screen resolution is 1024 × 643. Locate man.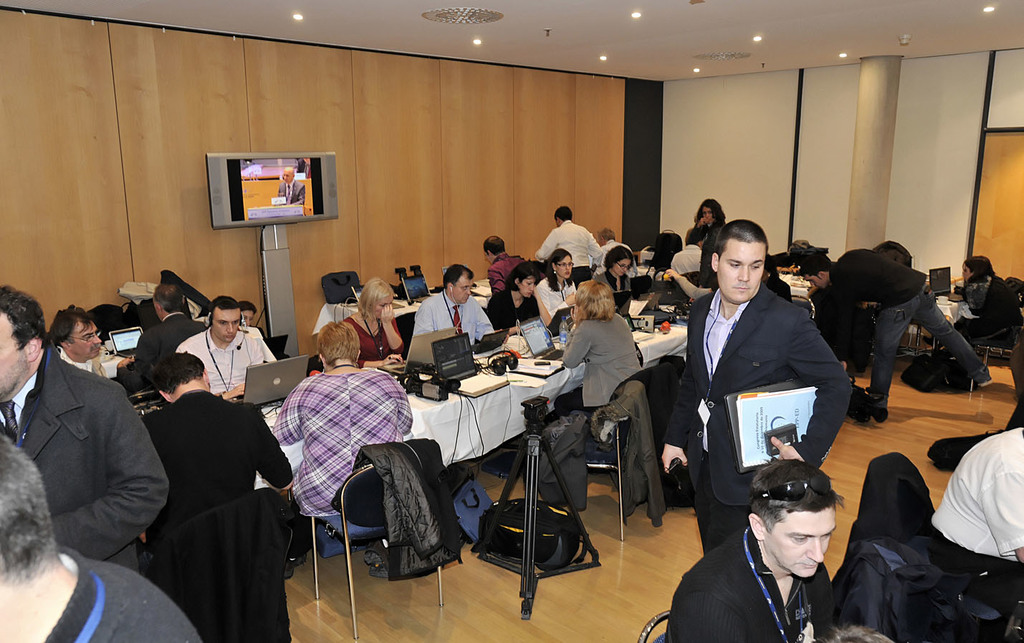
x1=535, y1=203, x2=602, y2=285.
